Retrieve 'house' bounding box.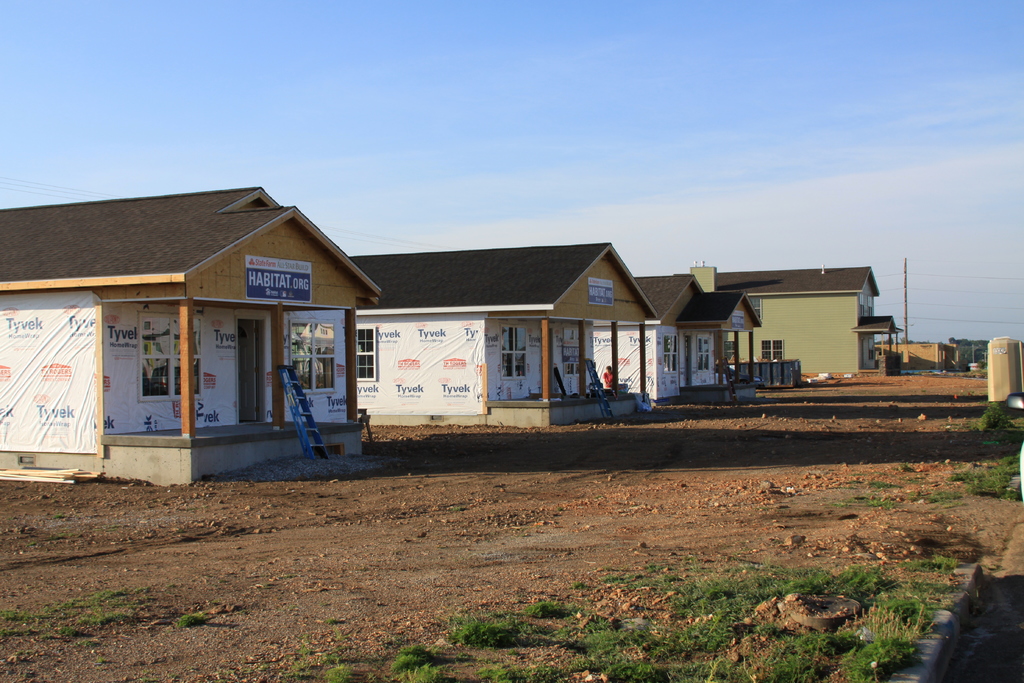
Bounding box: 0,181,388,493.
